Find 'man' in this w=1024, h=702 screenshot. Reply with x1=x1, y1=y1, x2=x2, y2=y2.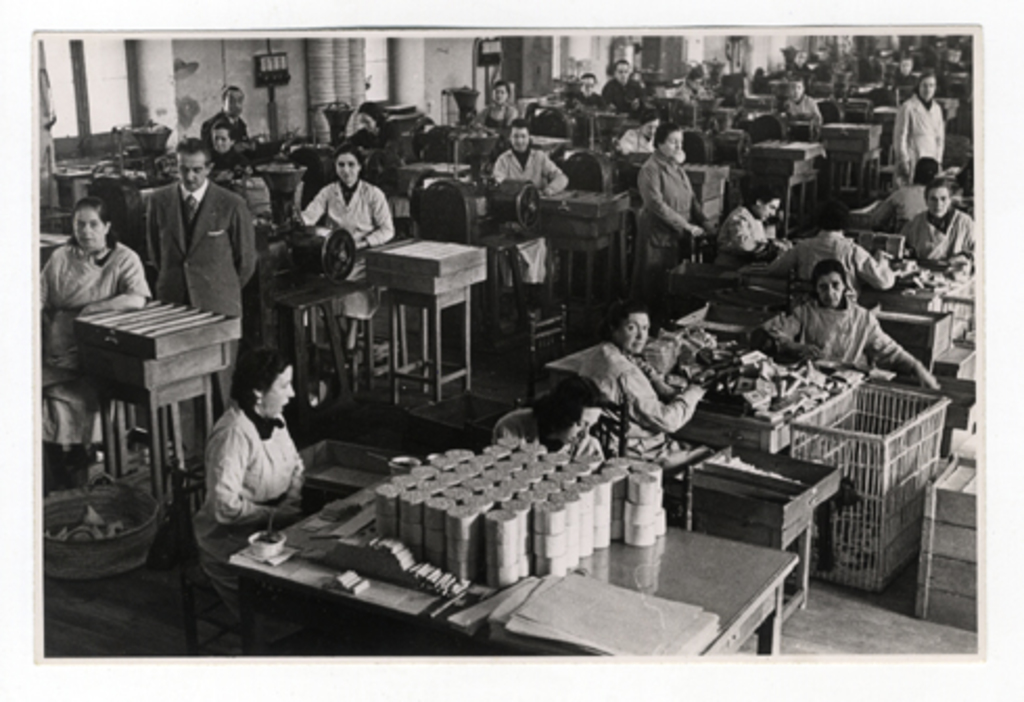
x1=886, y1=50, x2=920, y2=90.
